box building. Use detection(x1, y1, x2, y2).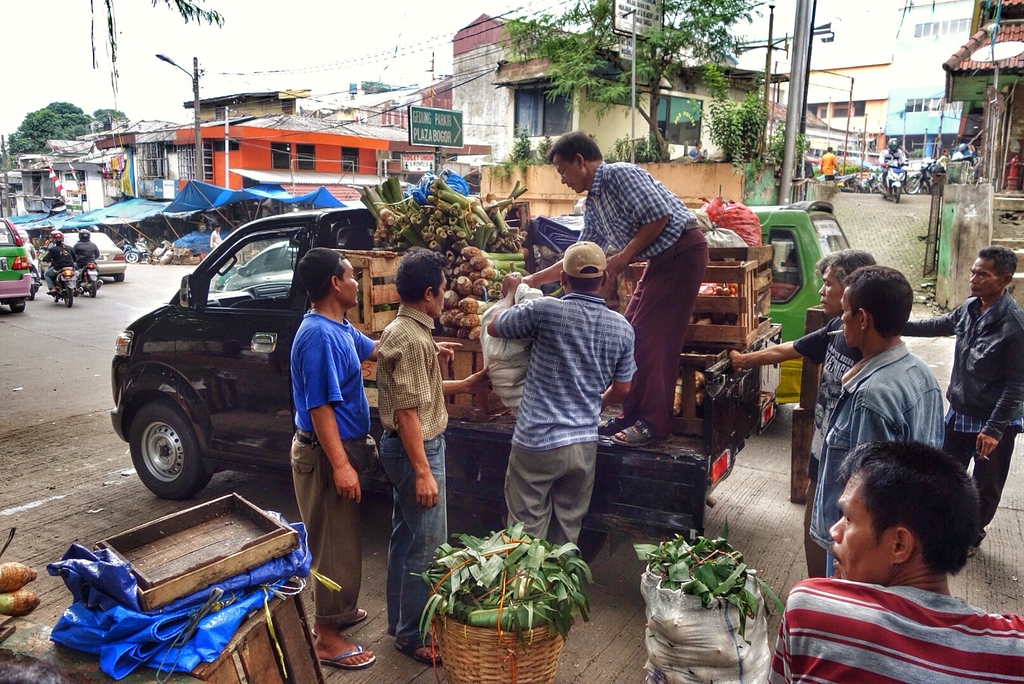
detection(788, 47, 889, 164).
